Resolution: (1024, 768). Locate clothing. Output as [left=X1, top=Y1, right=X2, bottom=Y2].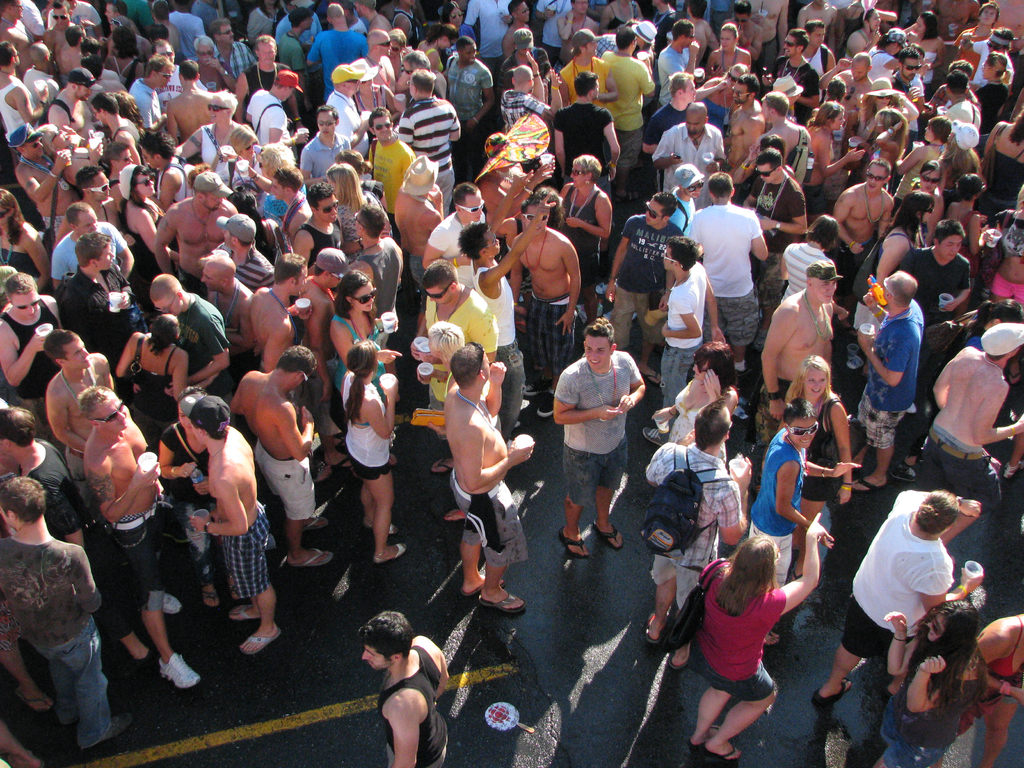
[left=692, top=580, right=780, bottom=703].
